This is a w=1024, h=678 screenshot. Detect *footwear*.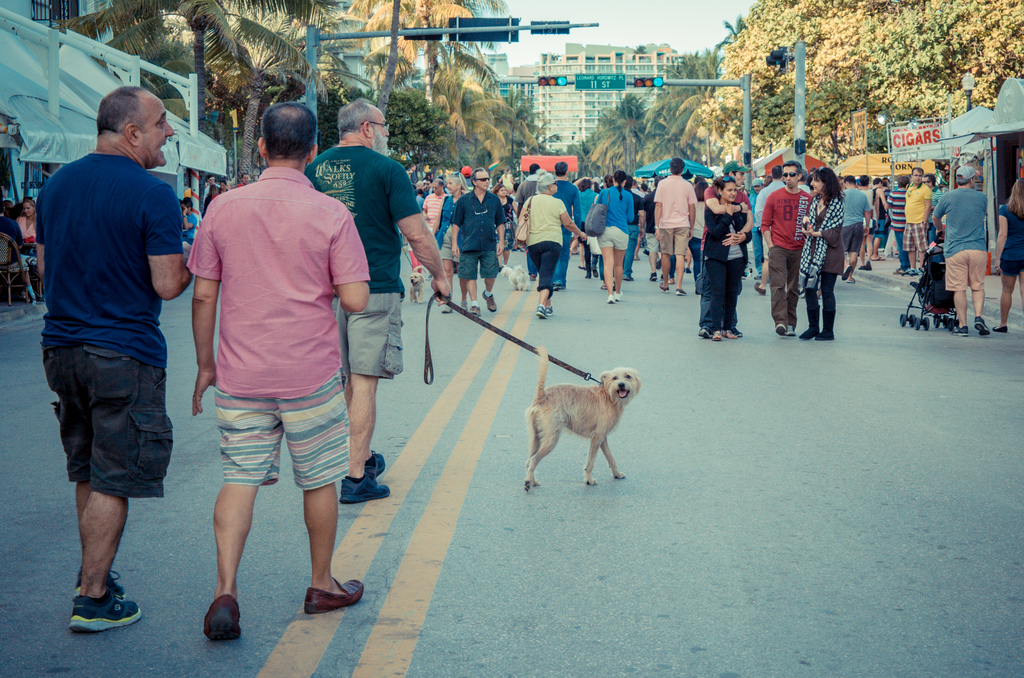
locate(553, 284, 559, 290).
